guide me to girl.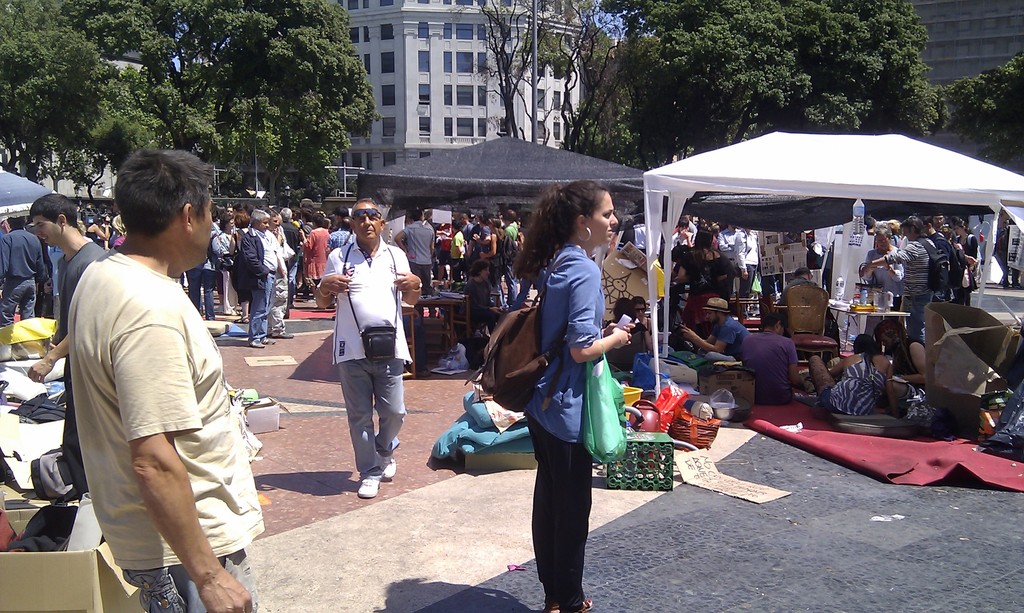
Guidance: 515,164,636,612.
